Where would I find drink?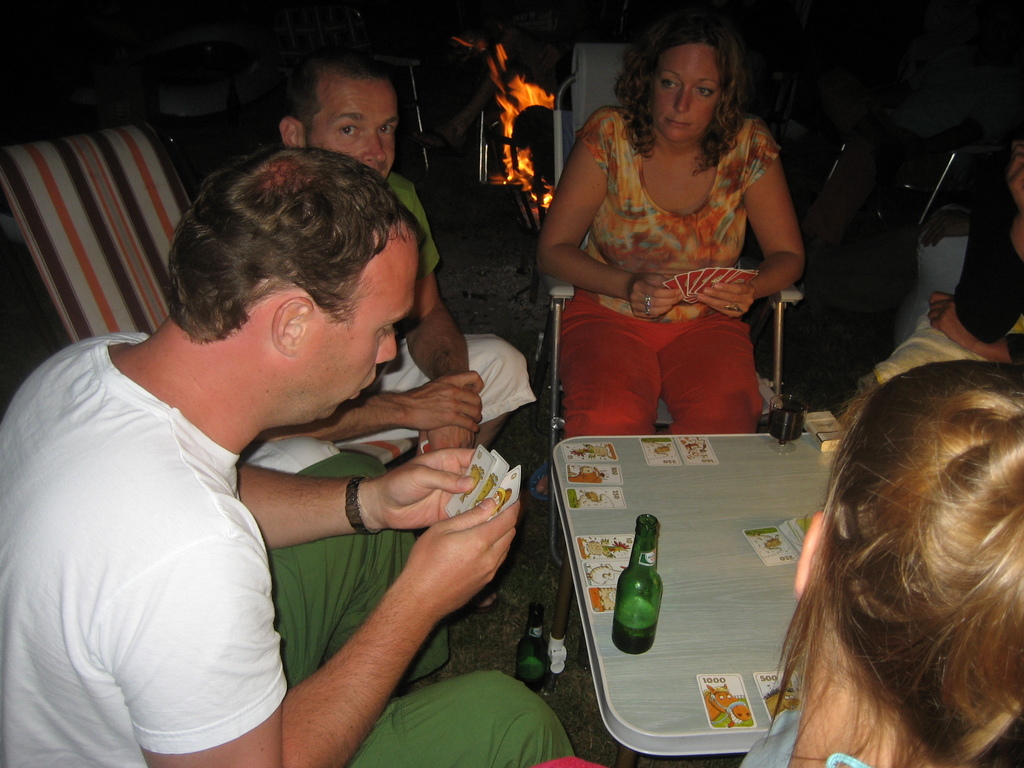
At <box>611,522,675,659</box>.
